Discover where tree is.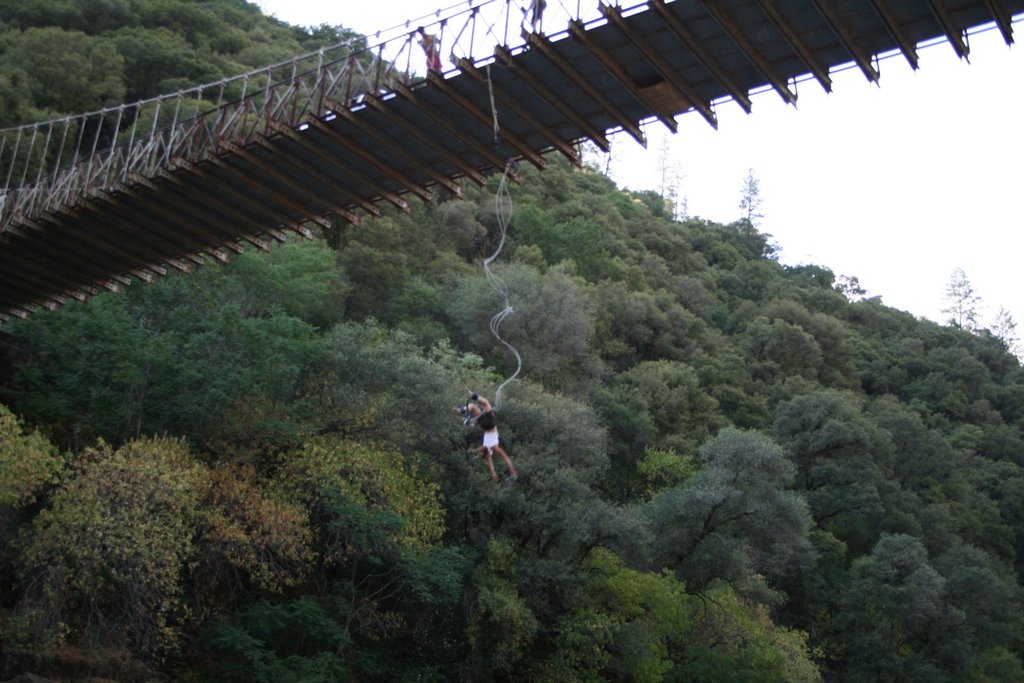
Discovered at <bbox>653, 124, 670, 198</bbox>.
